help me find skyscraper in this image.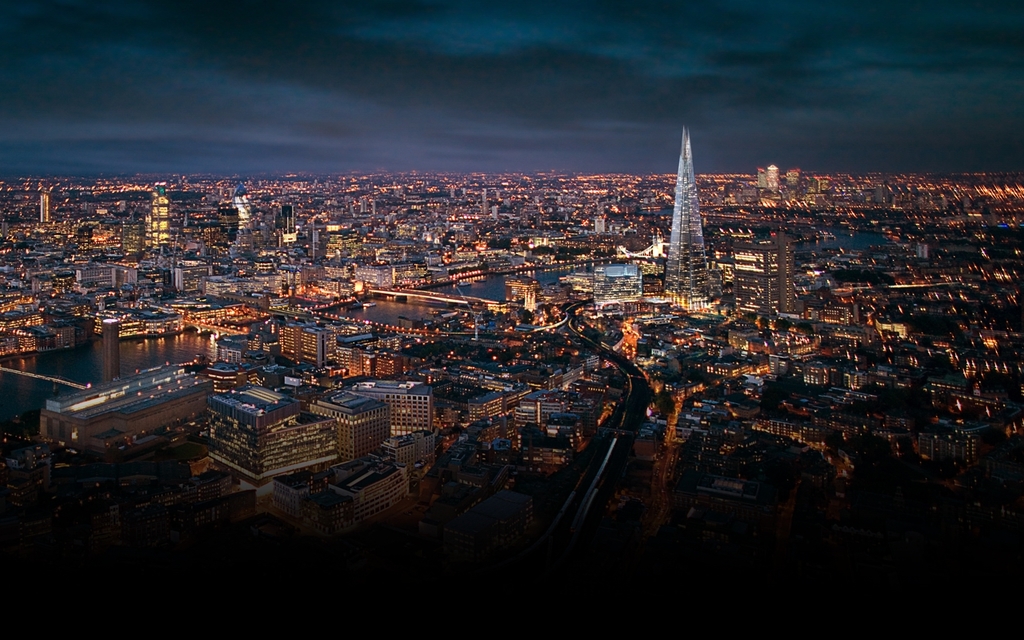
Found it: (x1=386, y1=378, x2=435, y2=438).
